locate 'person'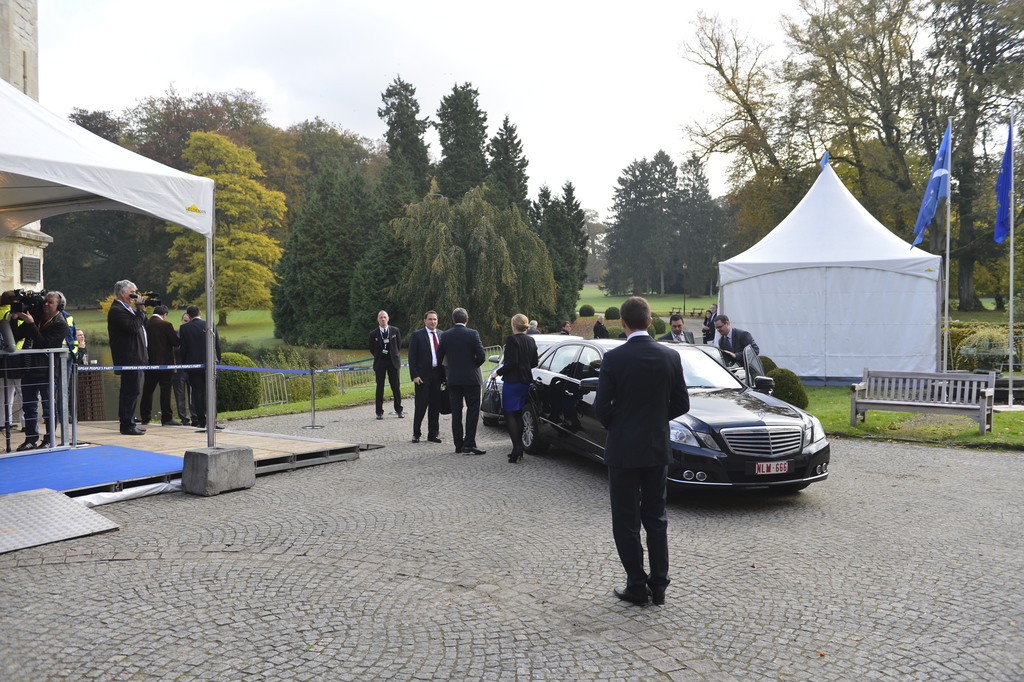
[596, 297, 691, 610]
